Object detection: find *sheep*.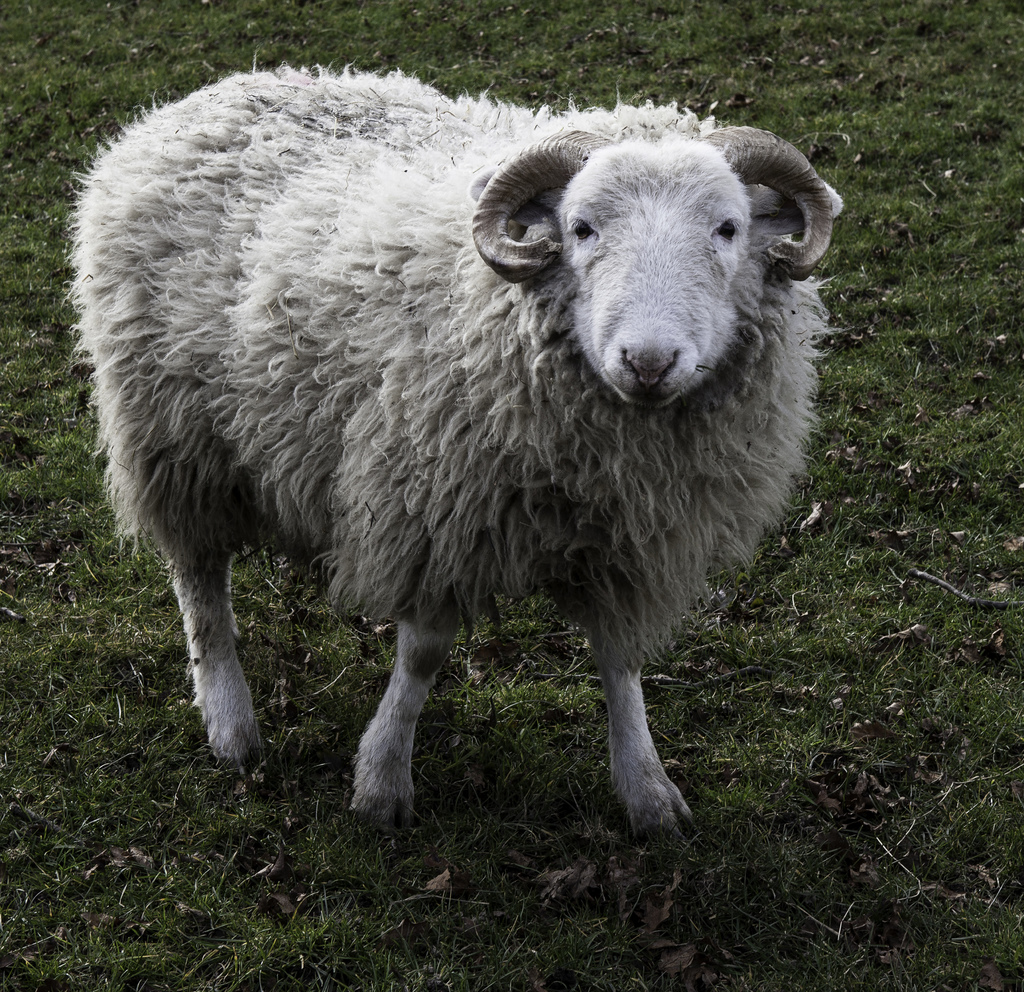
47,104,837,844.
